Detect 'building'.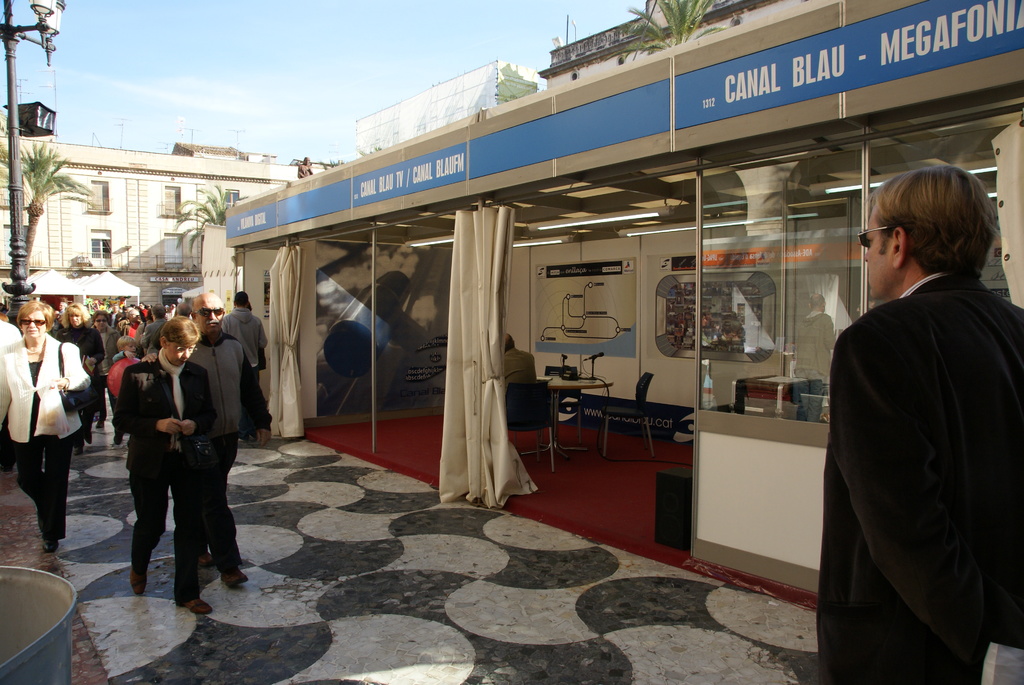
Detected at region(217, 0, 1023, 593).
